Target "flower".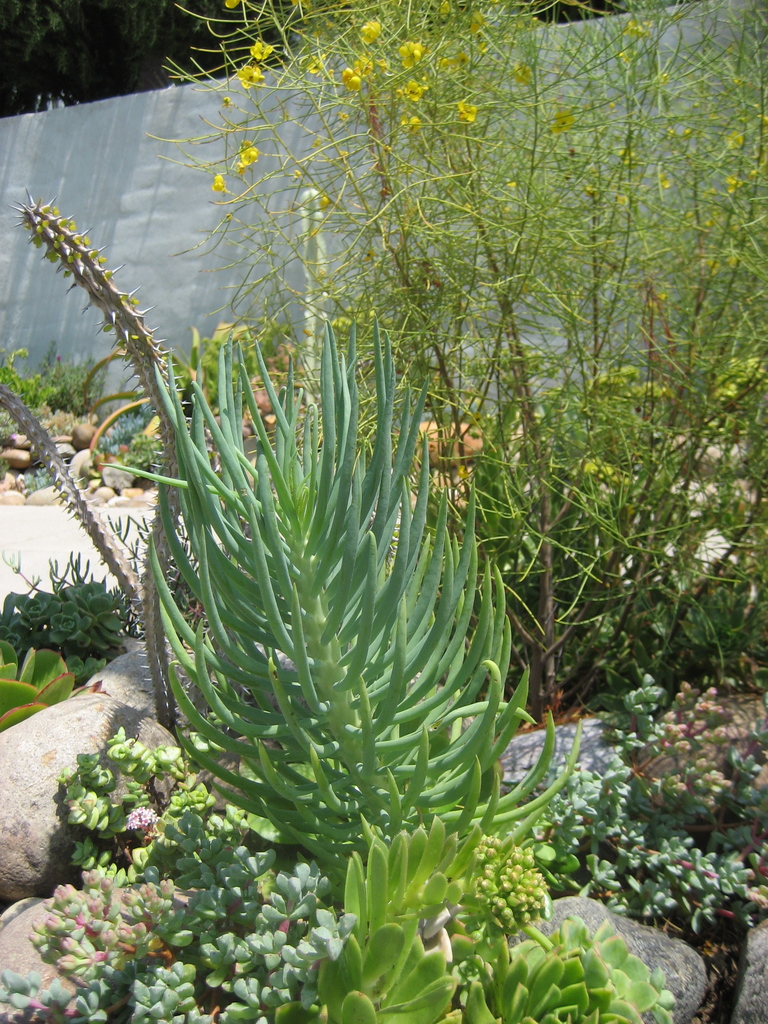
Target region: [236,138,259,181].
